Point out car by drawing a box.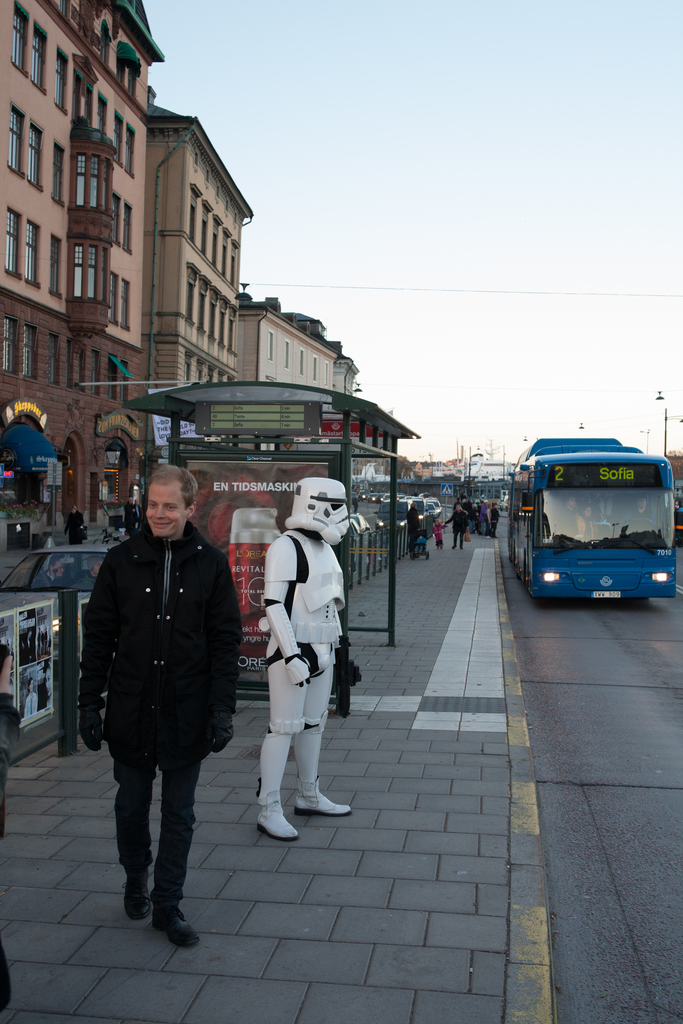
[left=0, top=545, right=121, bottom=673].
